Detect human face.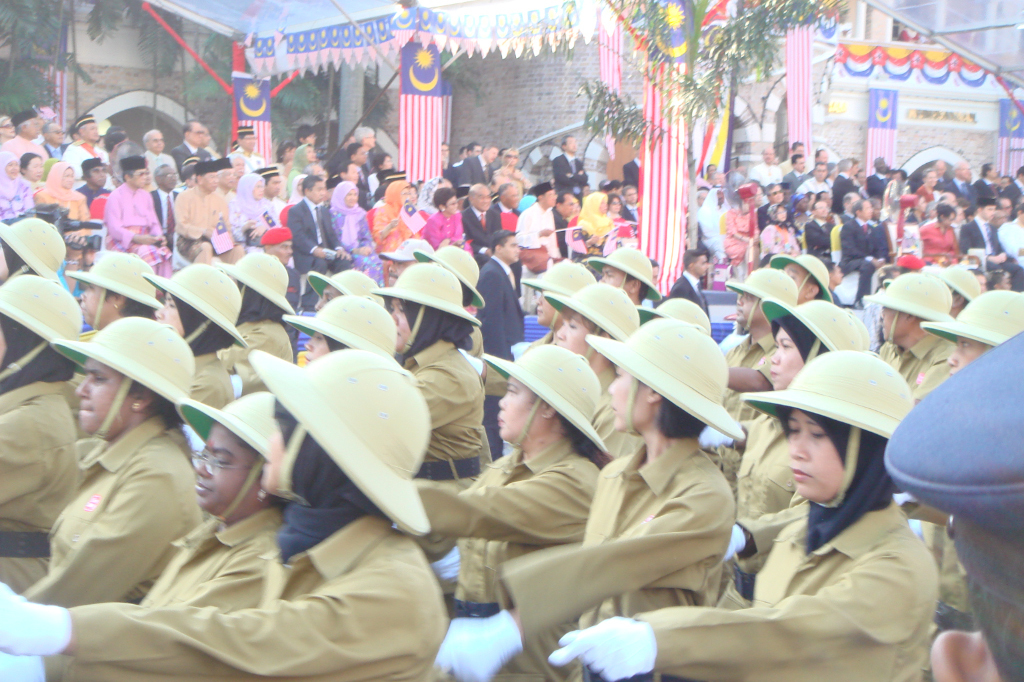
Detected at x1=1002 y1=177 x2=1011 y2=185.
